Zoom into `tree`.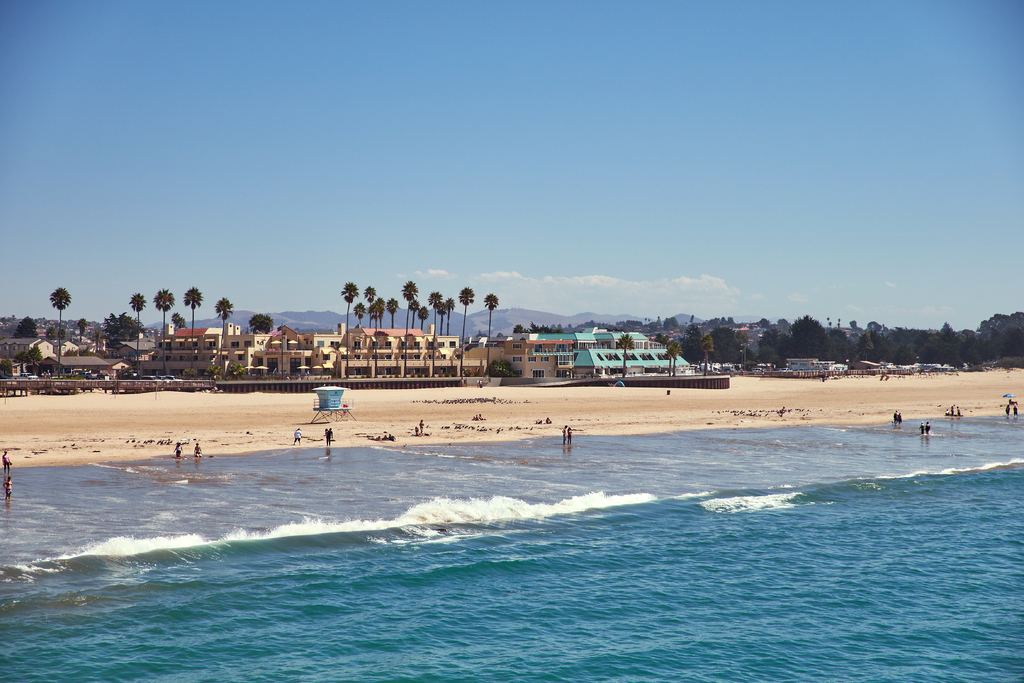
Zoom target: 352/299/368/331.
